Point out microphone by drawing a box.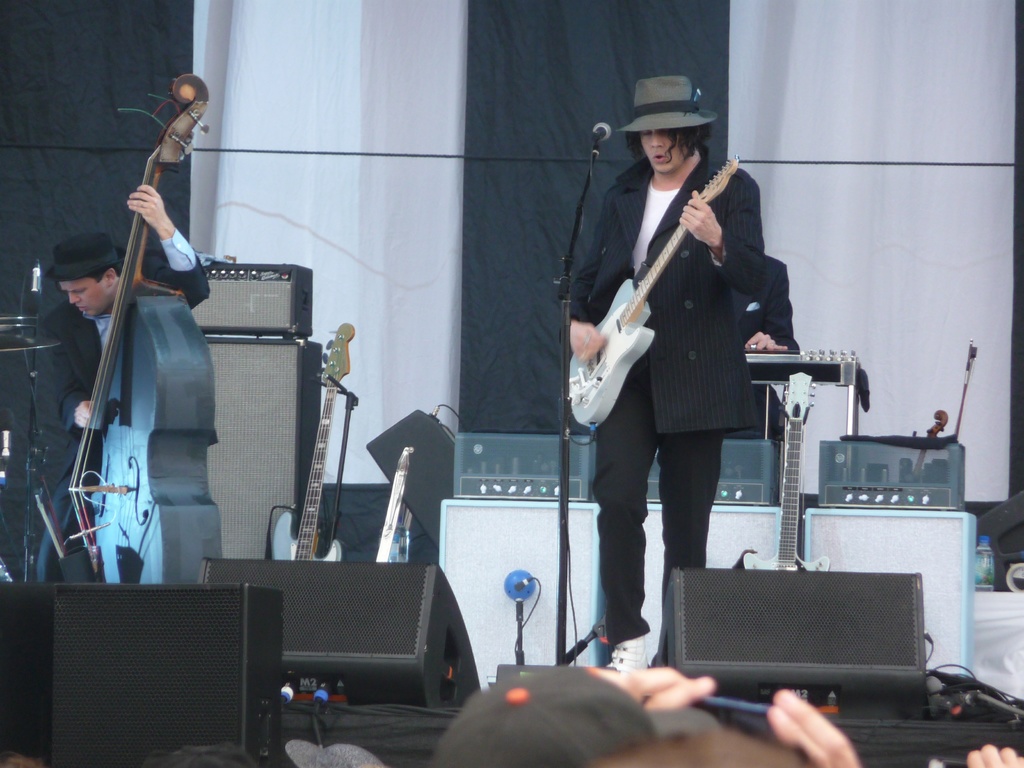
locate(588, 122, 613, 142).
